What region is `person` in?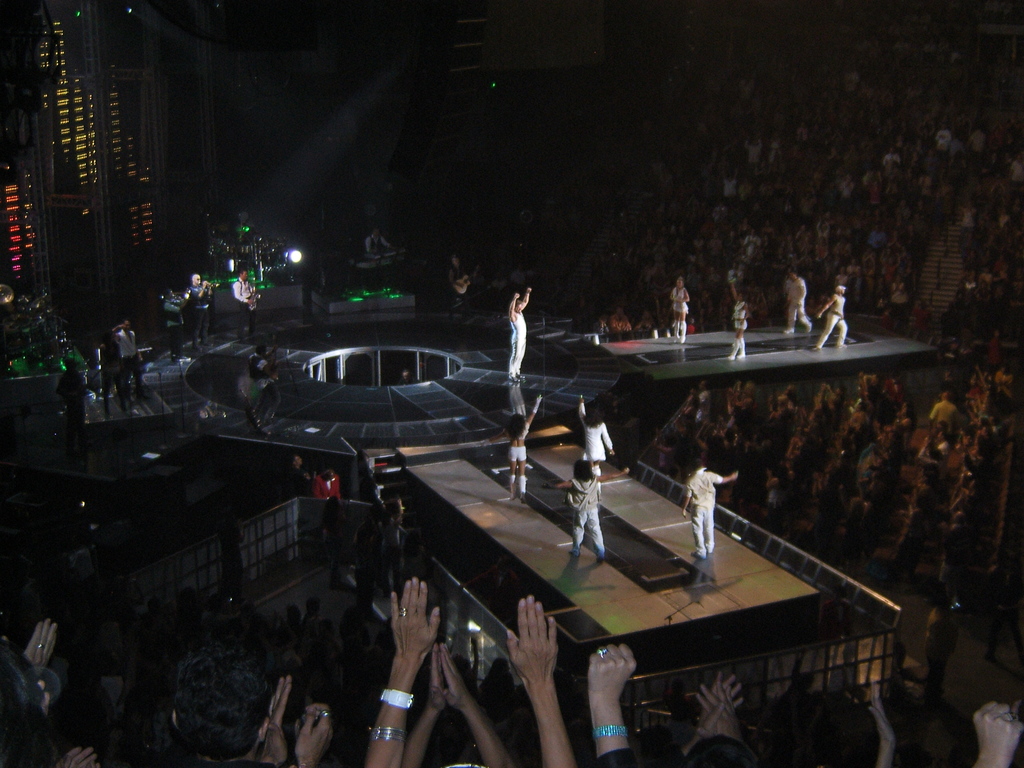
box=[111, 318, 150, 401].
